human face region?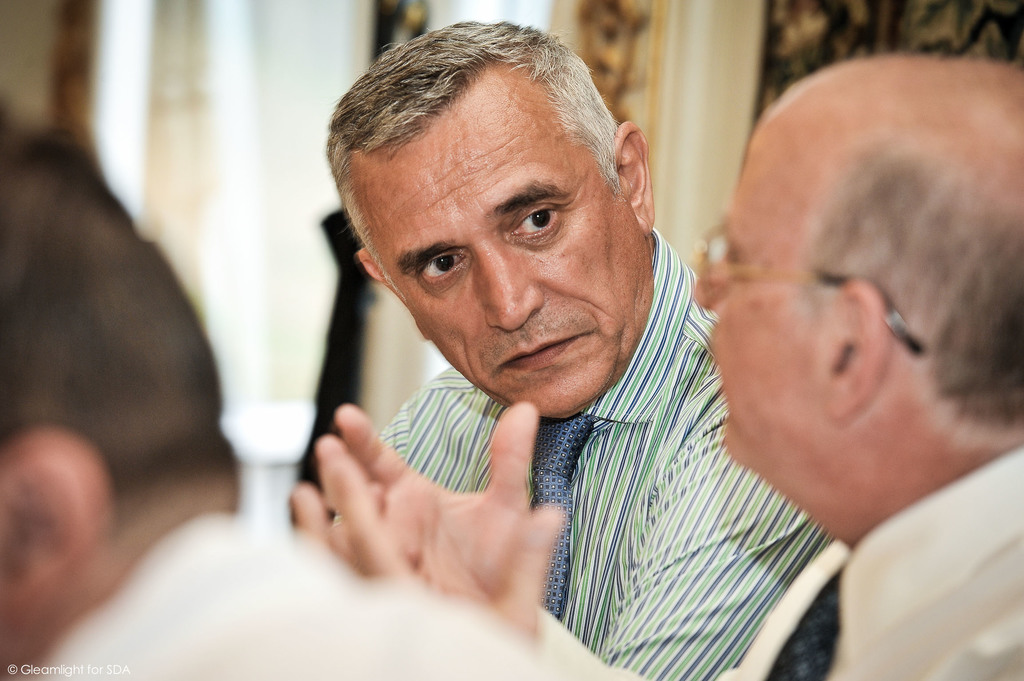
box=[692, 90, 842, 486]
